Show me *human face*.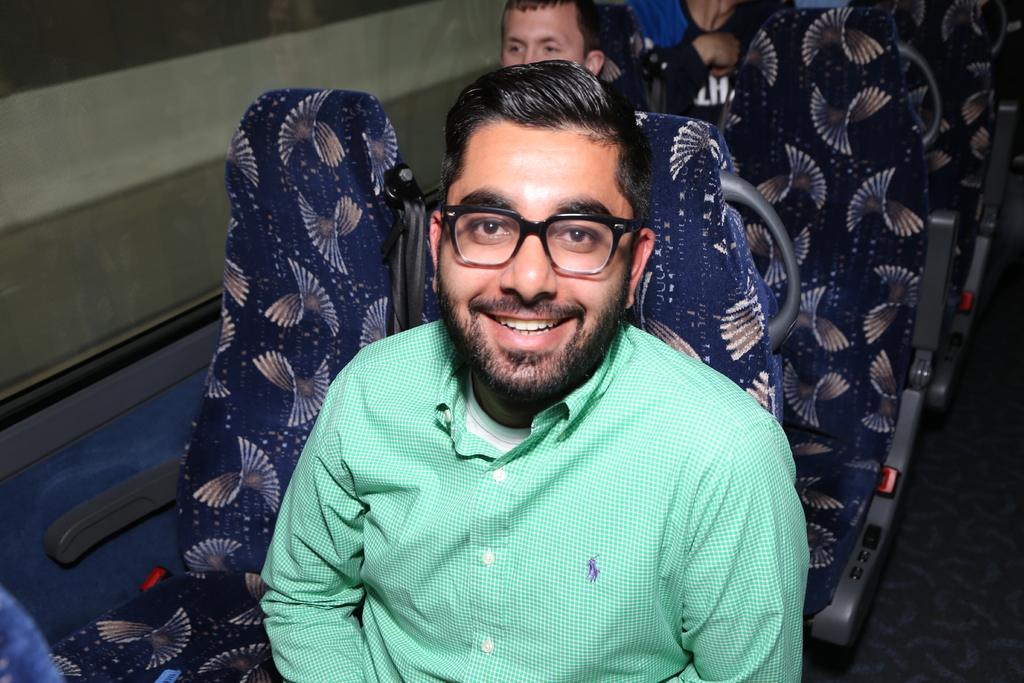
*human face* is here: <region>434, 128, 636, 406</region>.
